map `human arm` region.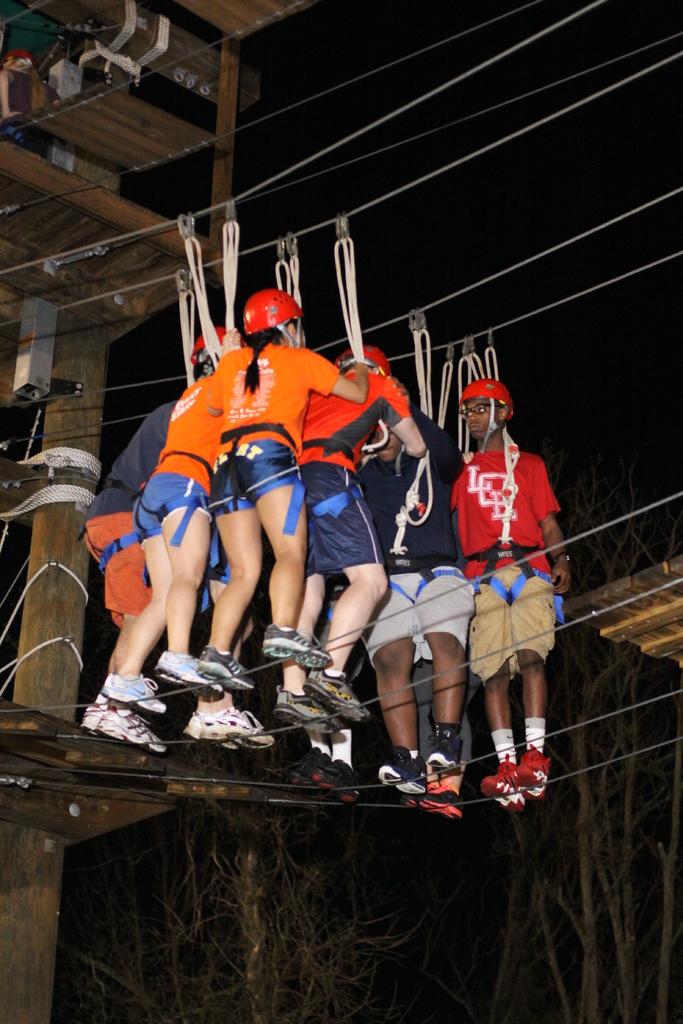
Mapped to [x1=384, y1=403, x2=456, y2=468].
